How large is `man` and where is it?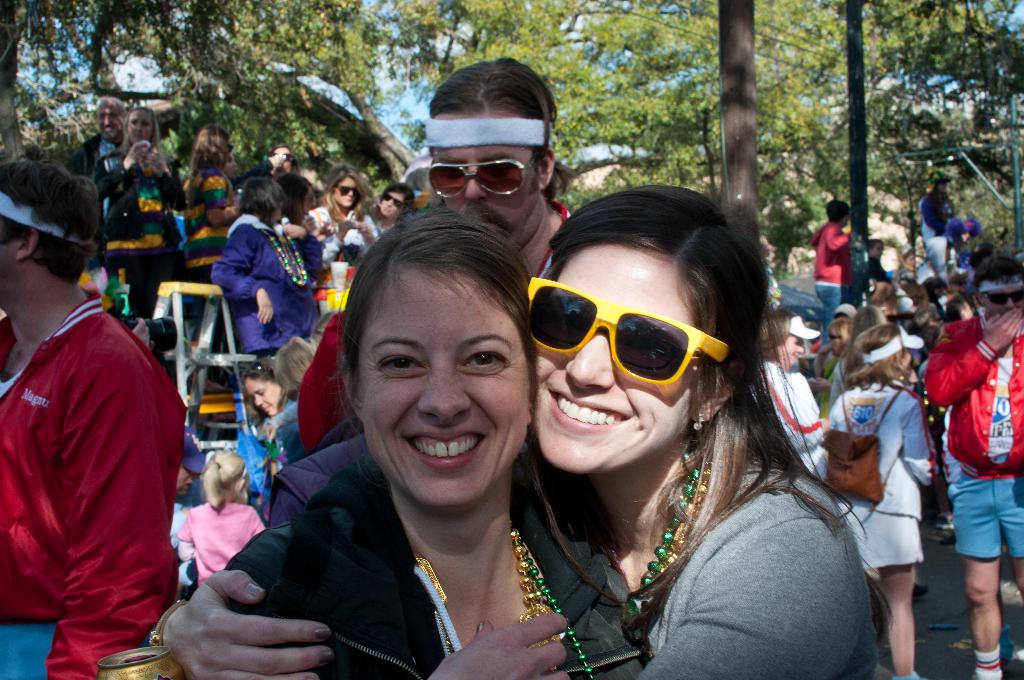
Bounding box: <region>427, 62, 572, 295</region>.
